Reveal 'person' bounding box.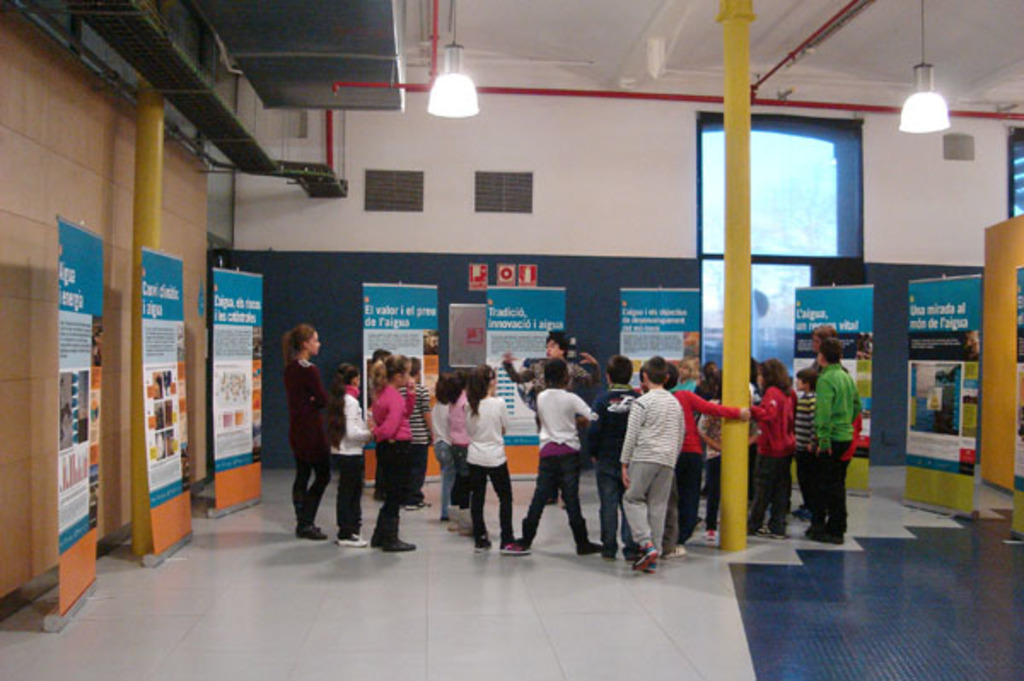
Revealed: [442, 369, 471, 534].
